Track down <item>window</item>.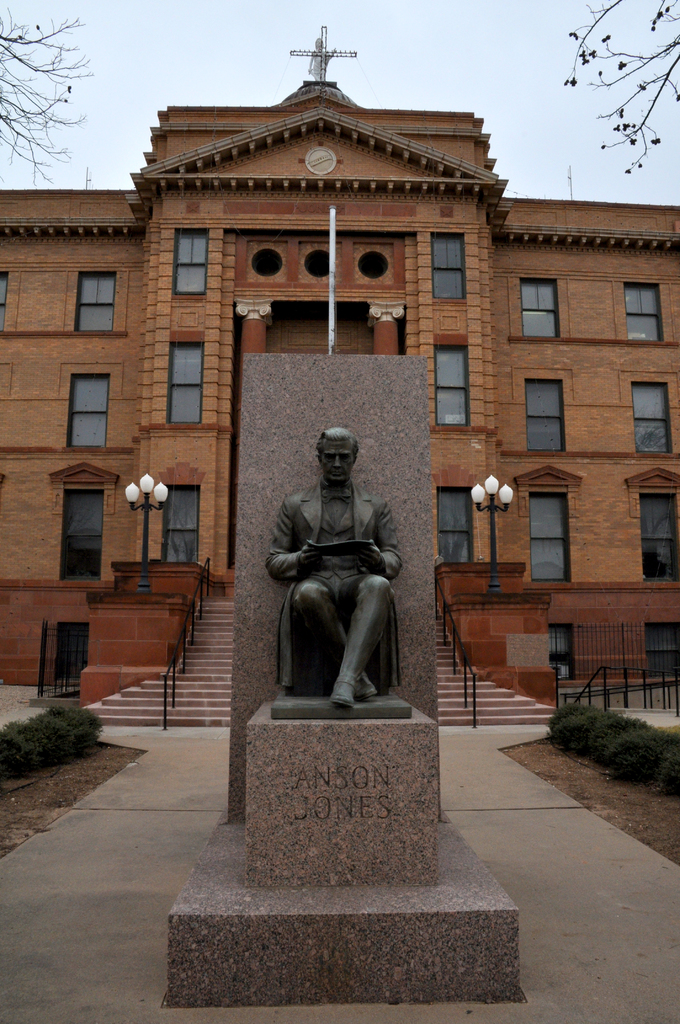
Tracked to rect(544, 620, 567, 680).
